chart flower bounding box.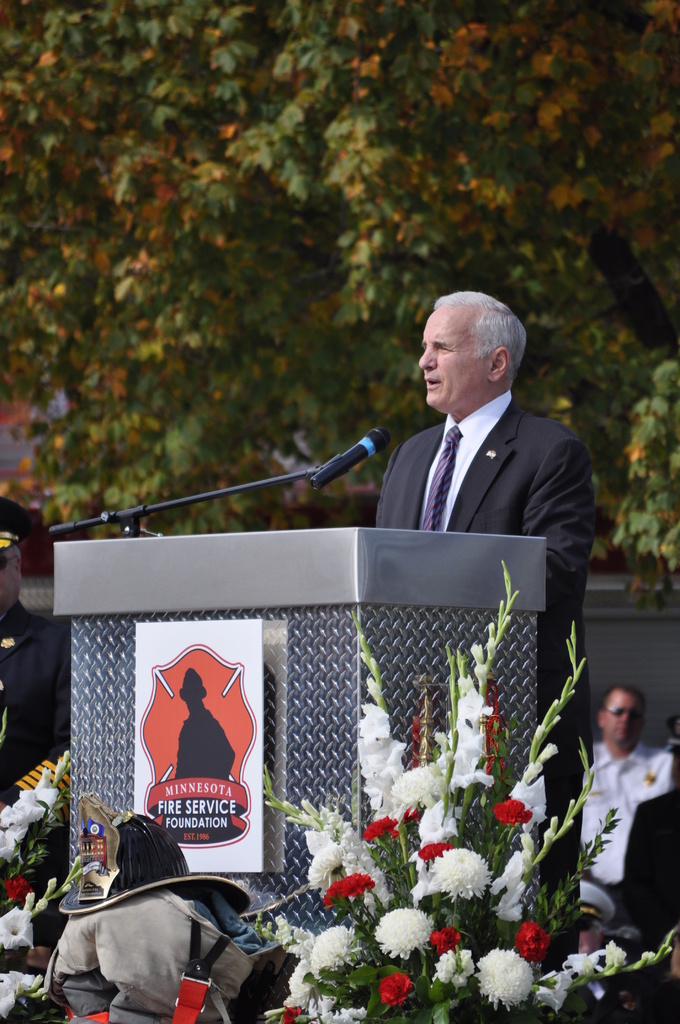
Charted: left=495, top=800, right=535, bottom=824.
